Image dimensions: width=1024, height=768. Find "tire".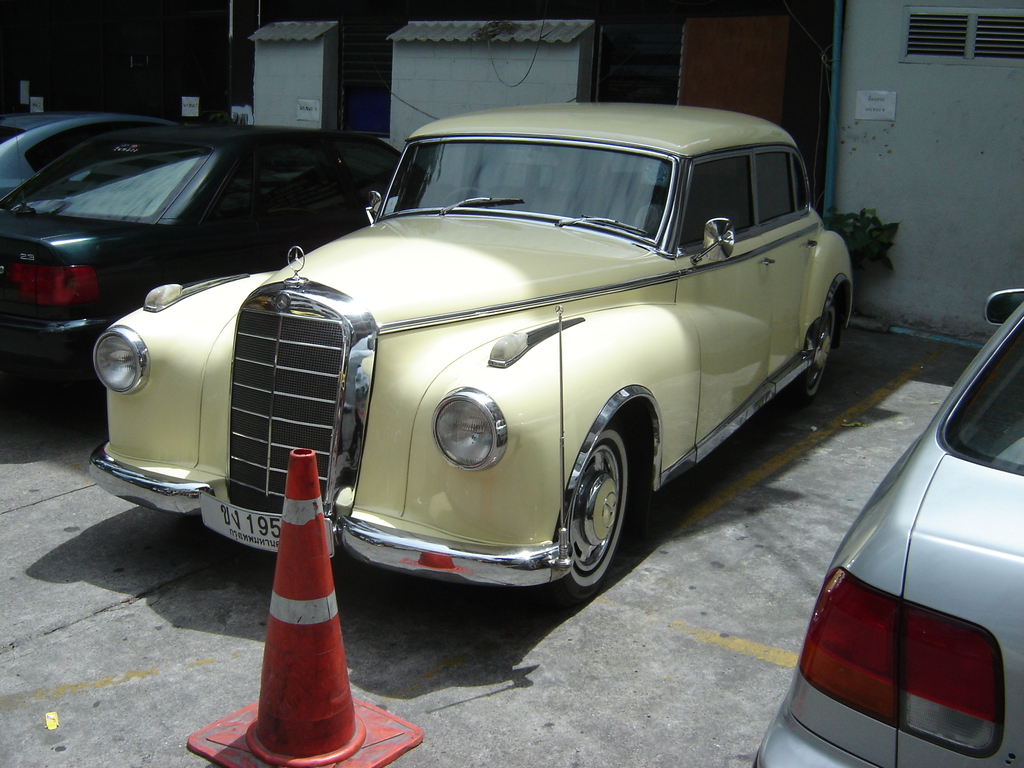
(548,420,647,593).
